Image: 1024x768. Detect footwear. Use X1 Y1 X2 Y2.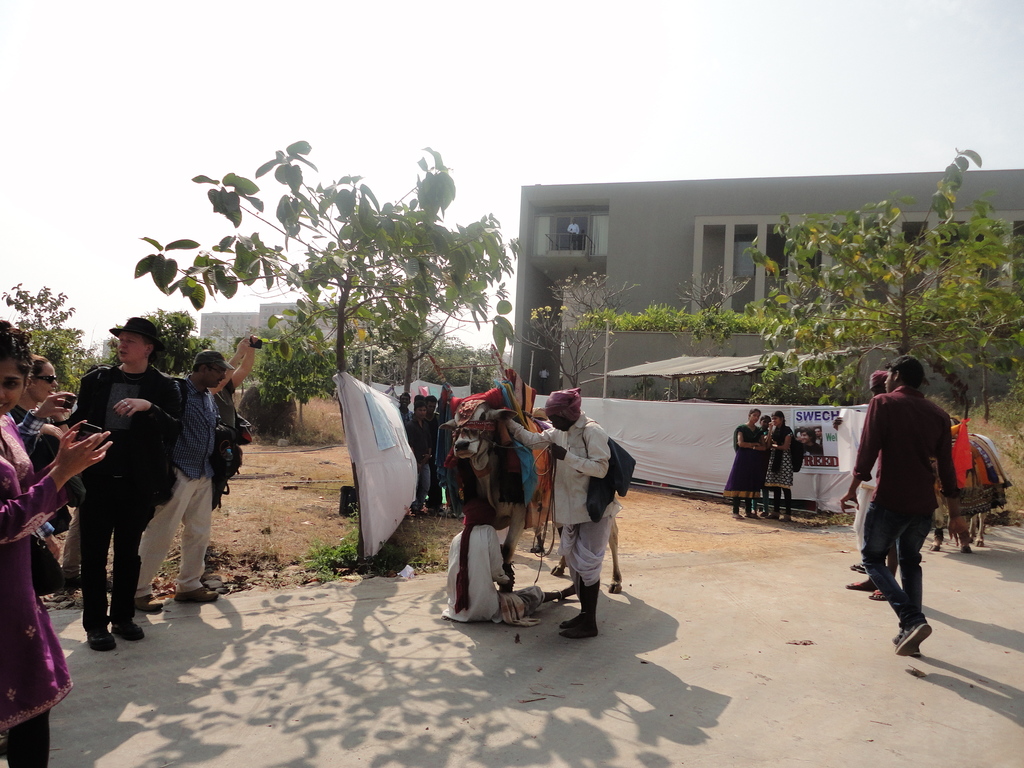
870 589 883 600.
